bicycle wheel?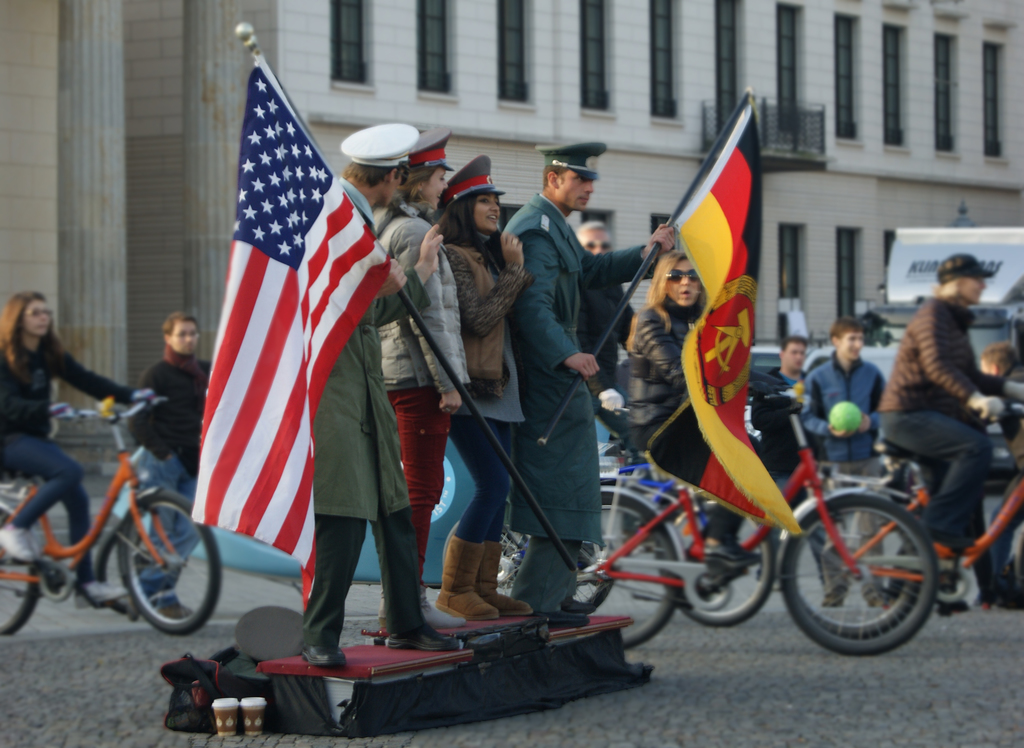
(x1=0, y1=508, x2=42, y2=638)
